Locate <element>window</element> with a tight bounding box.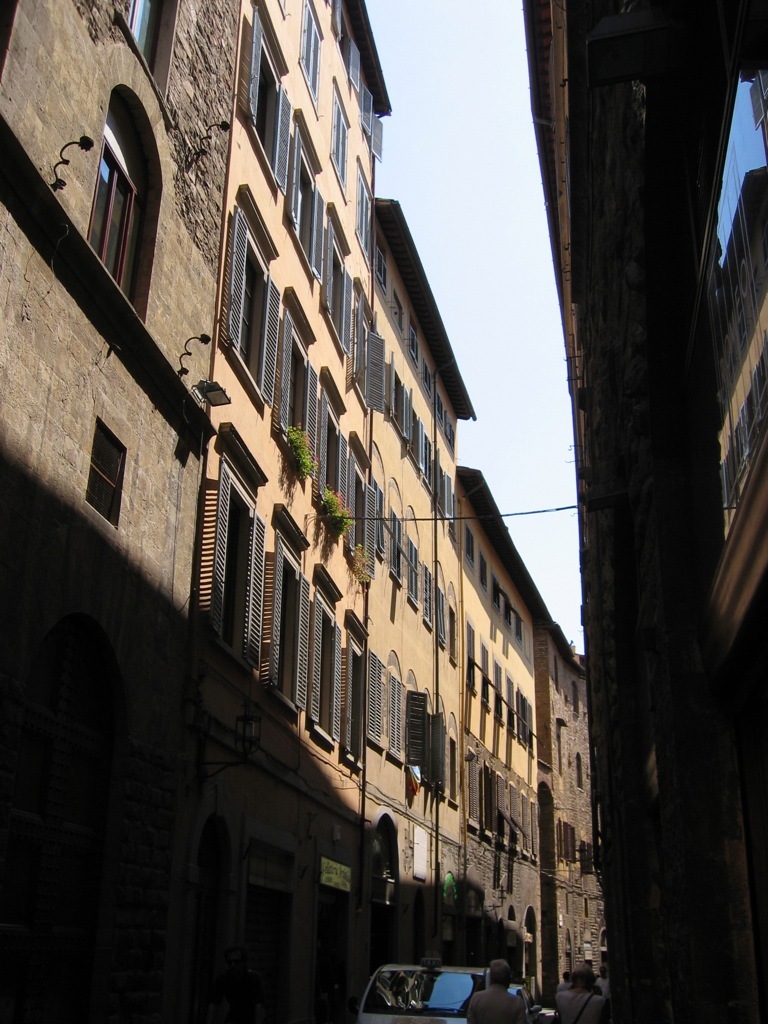
bbox=[490, 577, 501, 614].
